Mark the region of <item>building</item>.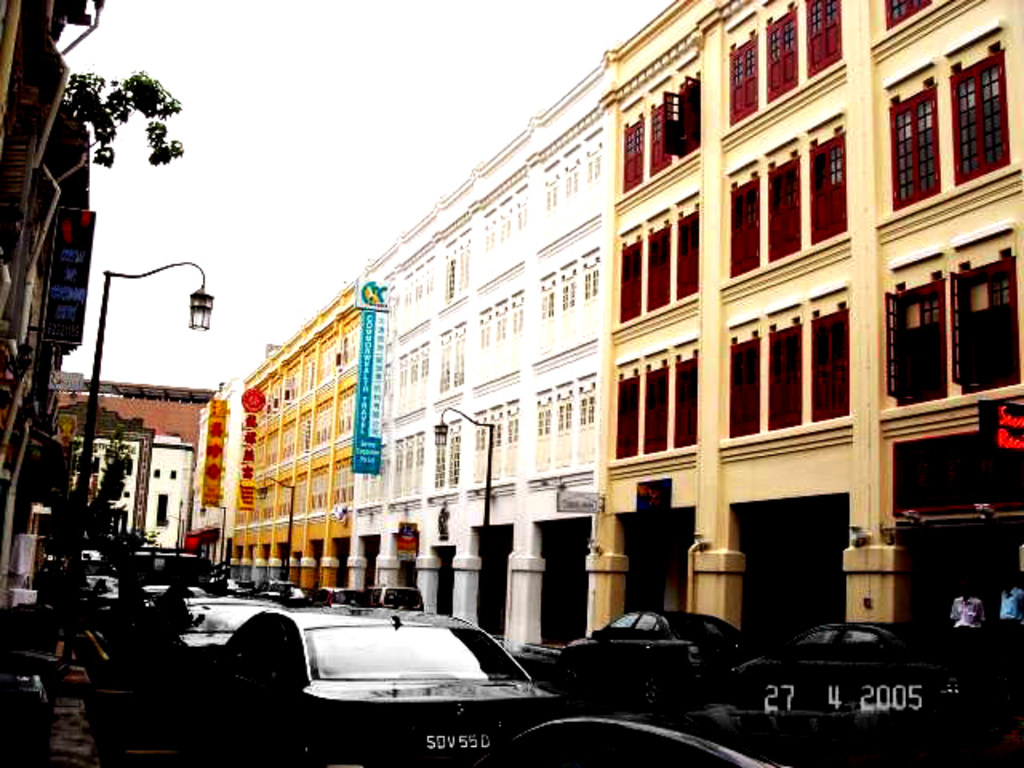
Region: x1=200, y1=98, x2=610, y2=643.
